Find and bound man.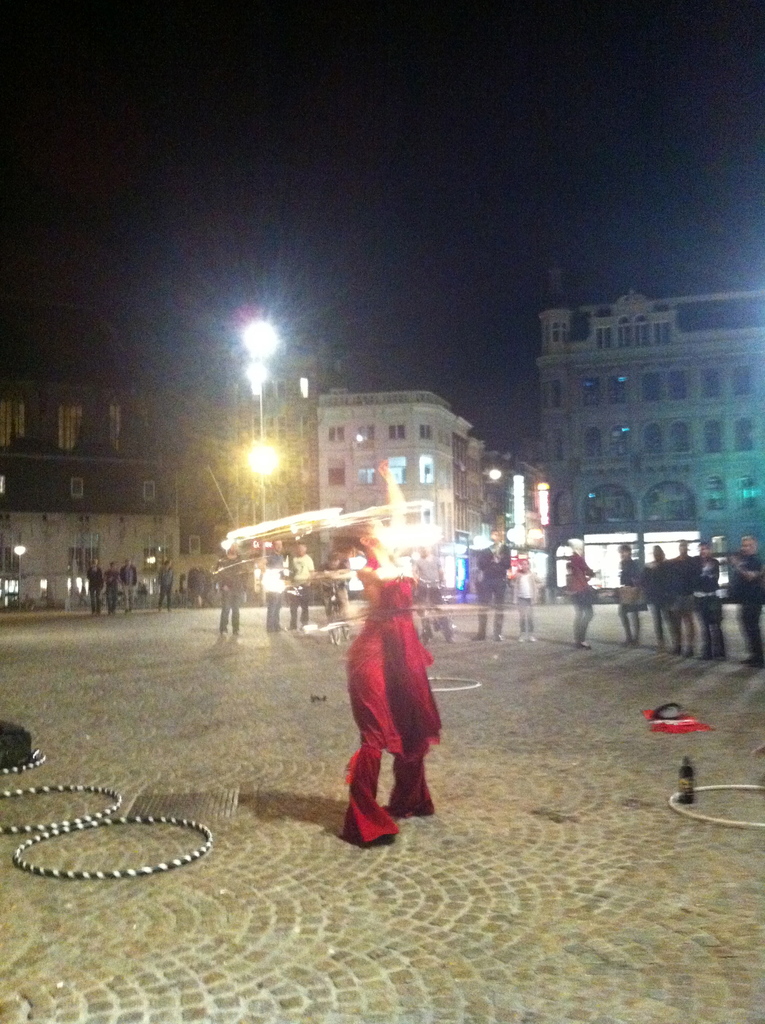
Bound: region(254, 536, 286, 636).
